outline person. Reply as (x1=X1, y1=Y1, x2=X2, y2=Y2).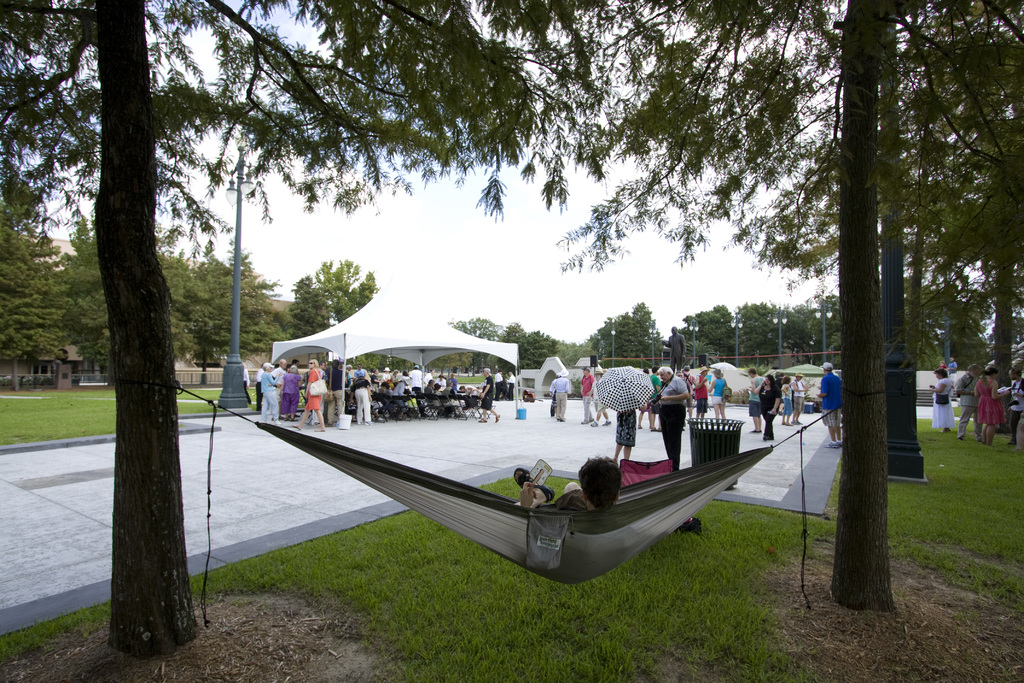
(x1=280, y1=363, x2=305, y2=420).
